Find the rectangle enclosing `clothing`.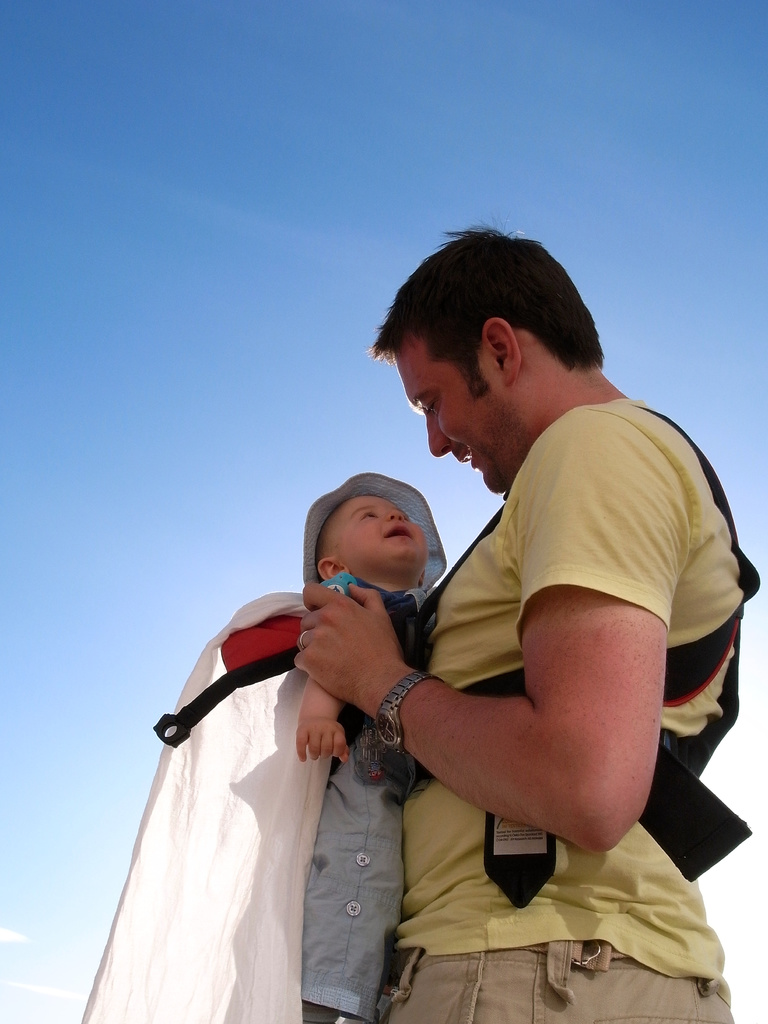
x1=90 y1=590 x2=408 y2=1022.
